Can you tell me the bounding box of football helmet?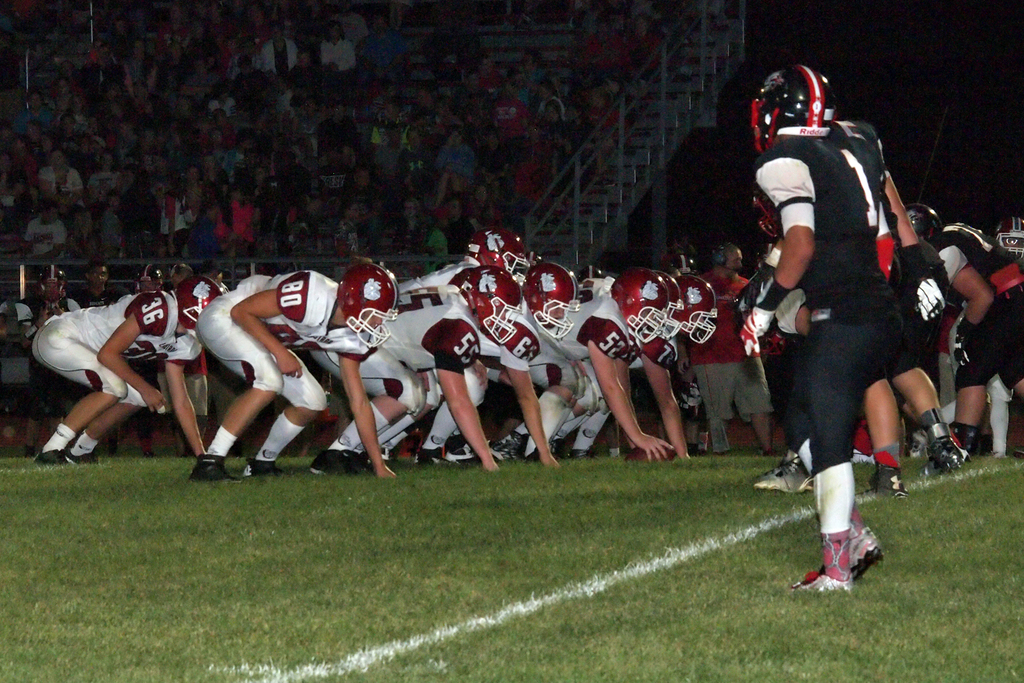
(left=337, top=261, right=394, bottom=346).
